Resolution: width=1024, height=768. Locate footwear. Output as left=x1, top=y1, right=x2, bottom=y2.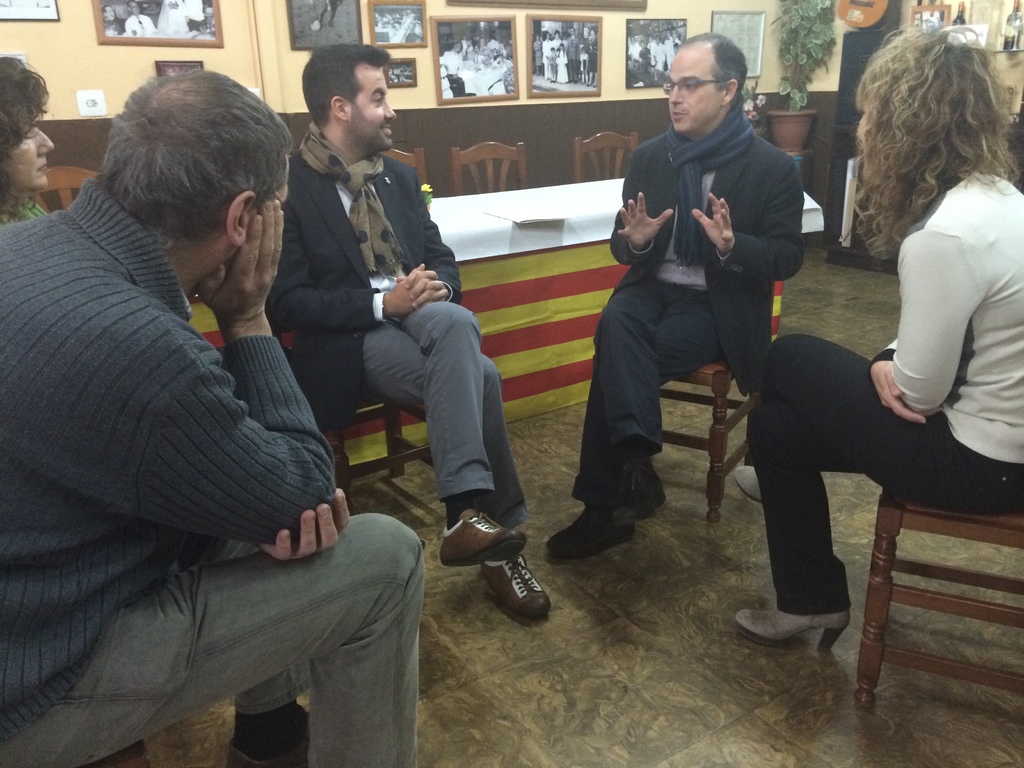
left=479, top=547, right=552, bottom=616.
